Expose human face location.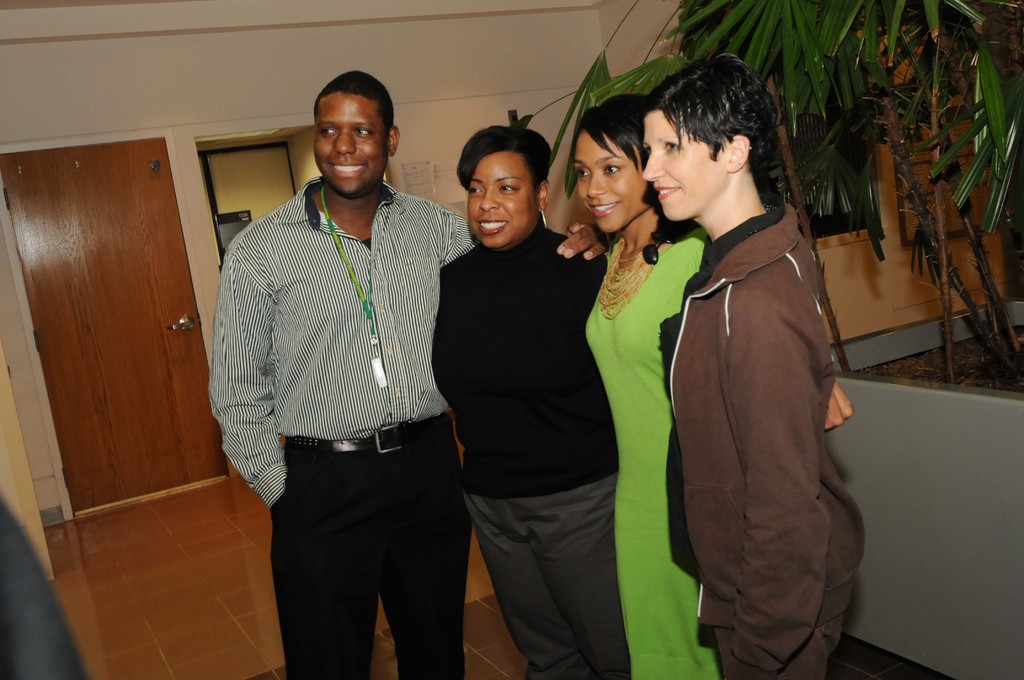
Exposed at l=312, t=92, r=385, b=200.
